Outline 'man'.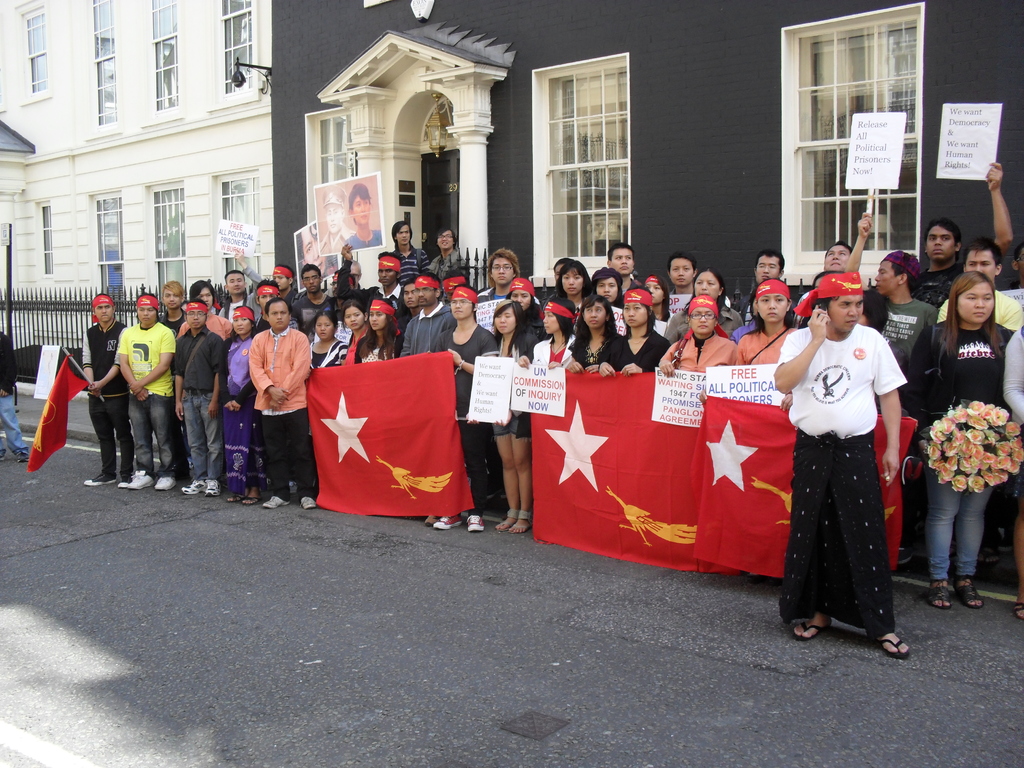
Outline: {"x1": 475, "y1": 250, "x2": 517, "y2": 295}.
